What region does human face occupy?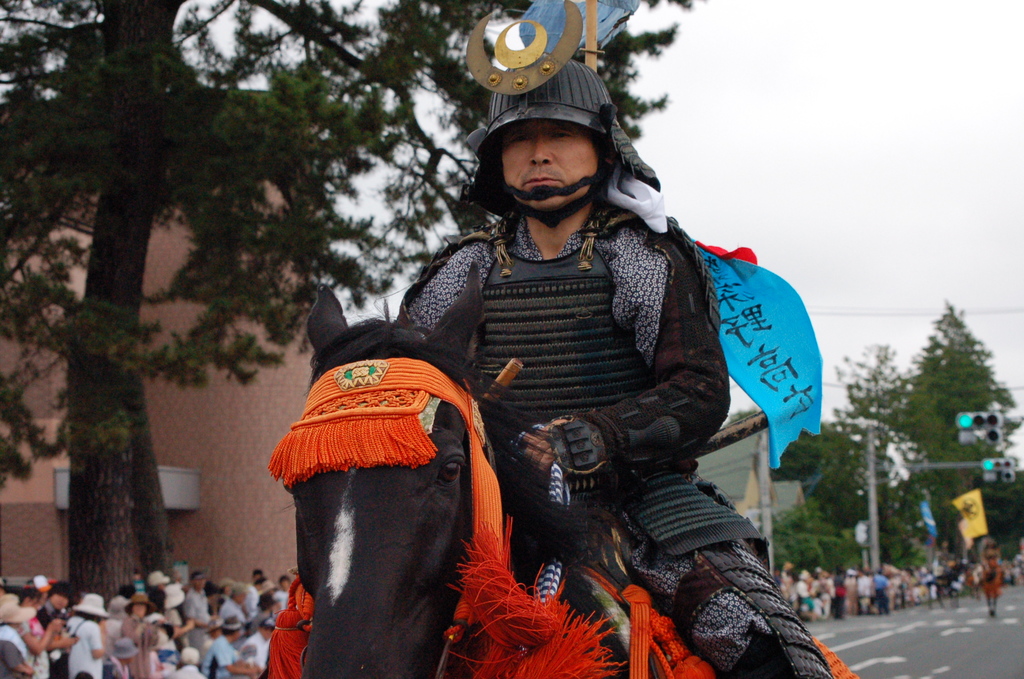
select_region(484, 103, 630, 209).
